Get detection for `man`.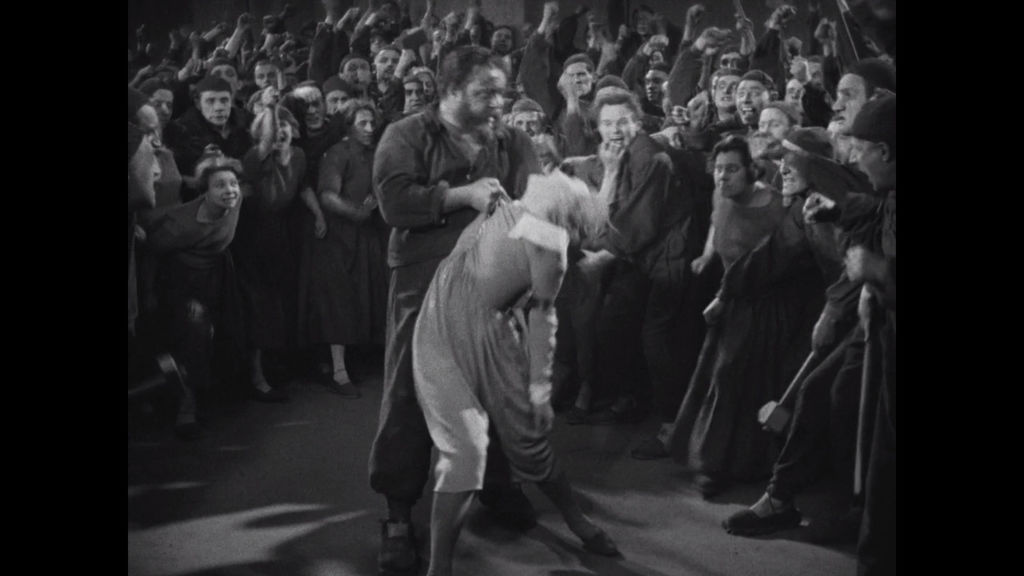
Detection: 572,88,693,457.
